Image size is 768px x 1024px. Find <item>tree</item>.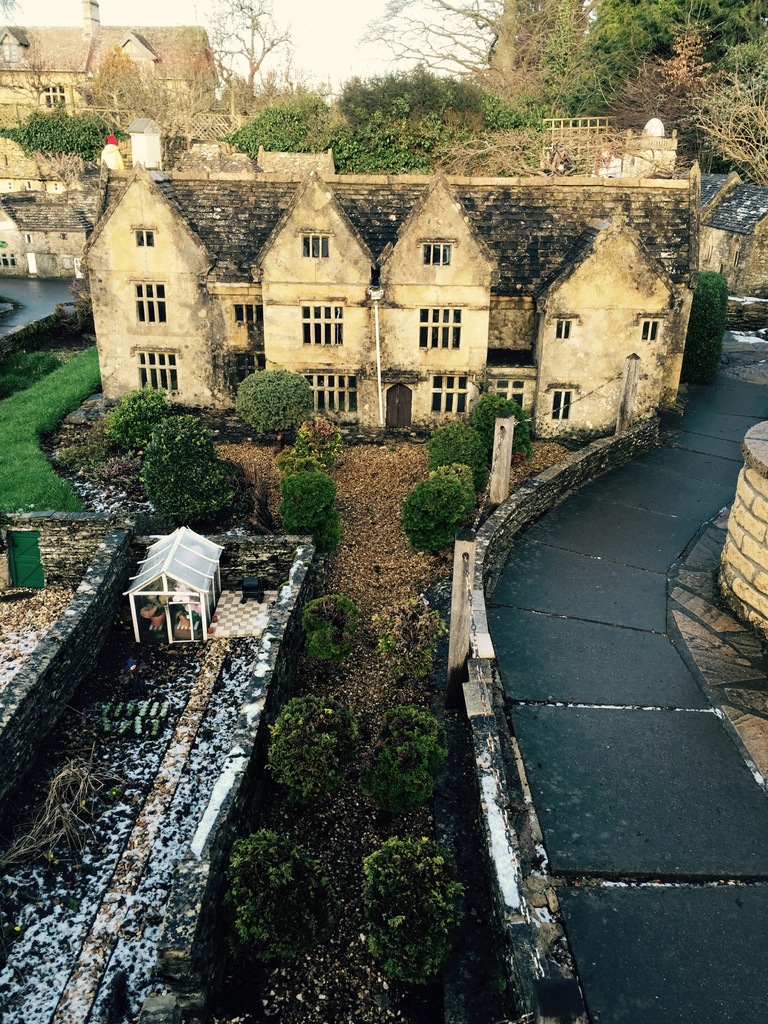
x1=674 y1=266 x2=726 y2=387.
